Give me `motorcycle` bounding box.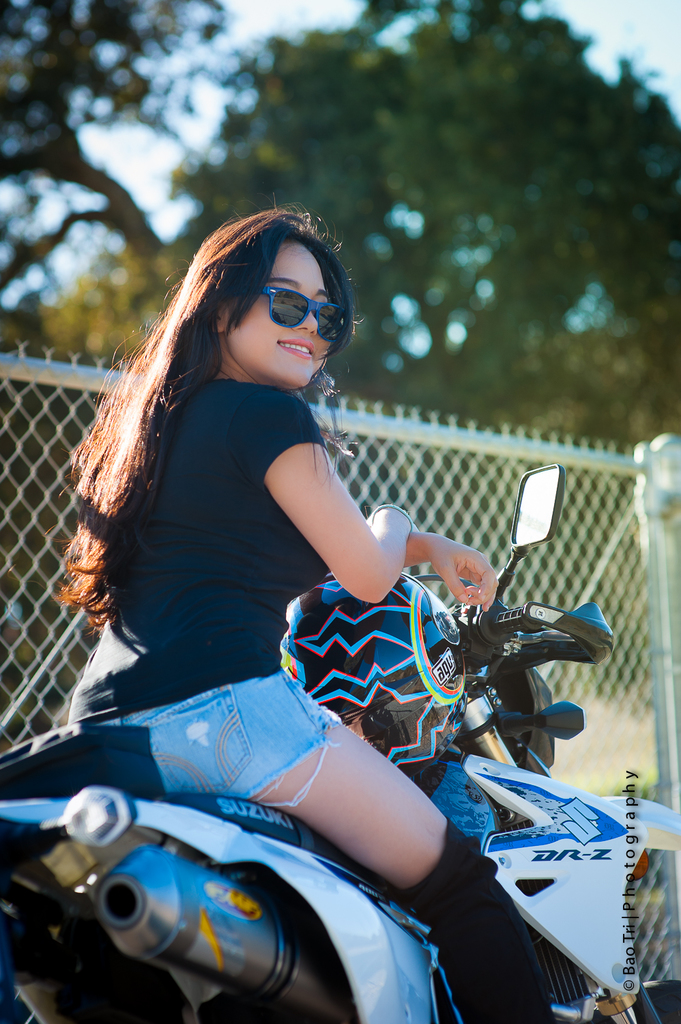
select_region(16, 426, 608, 1014).
